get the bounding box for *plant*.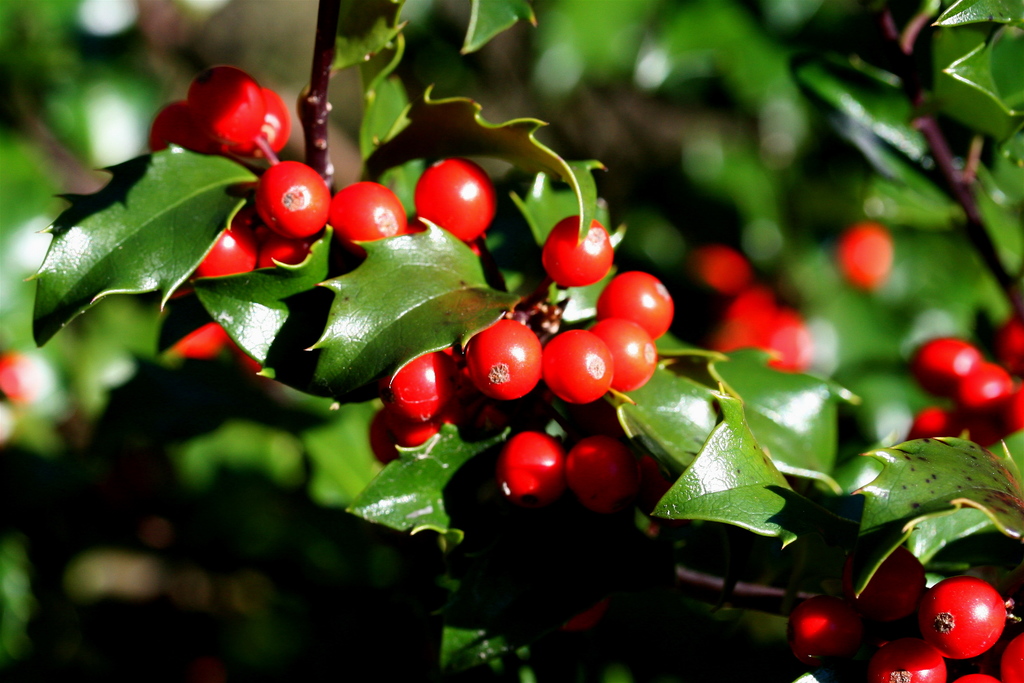
box(0, 0, 1023, 682).
